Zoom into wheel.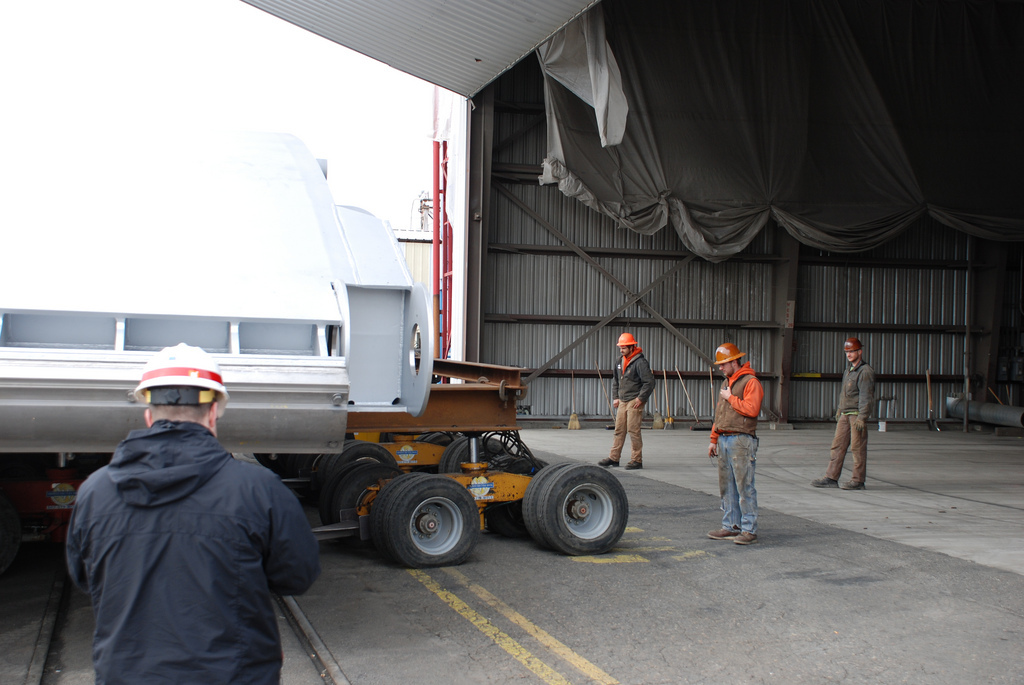
Zoom target: (422,431,461,440).
